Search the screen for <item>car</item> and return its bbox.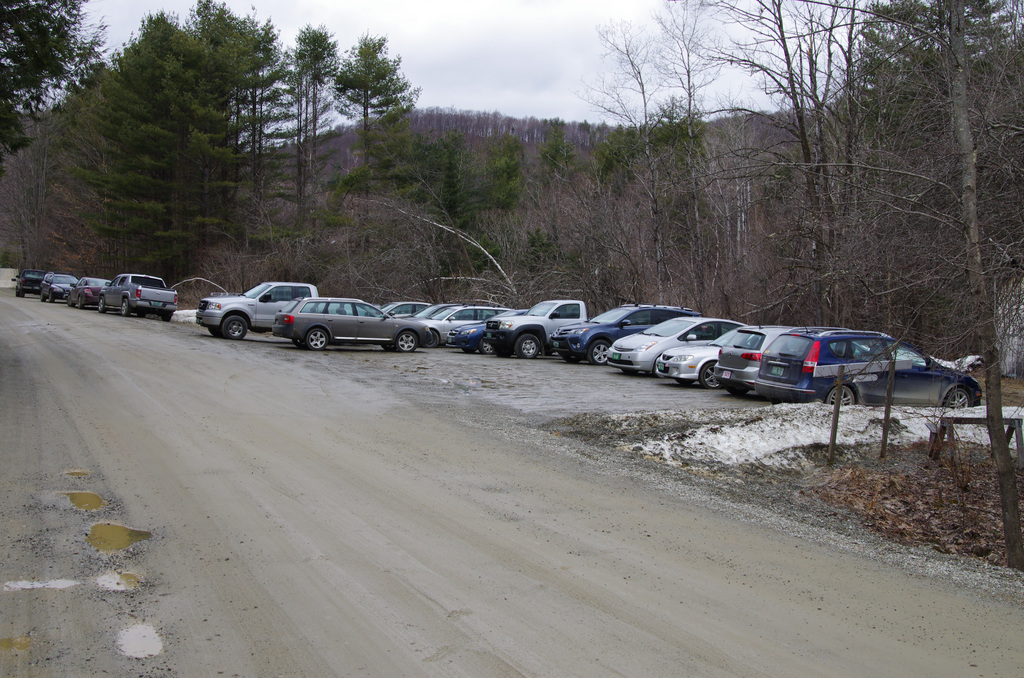
Found: [x1=42, y1=270, x2=77, y2=301].
